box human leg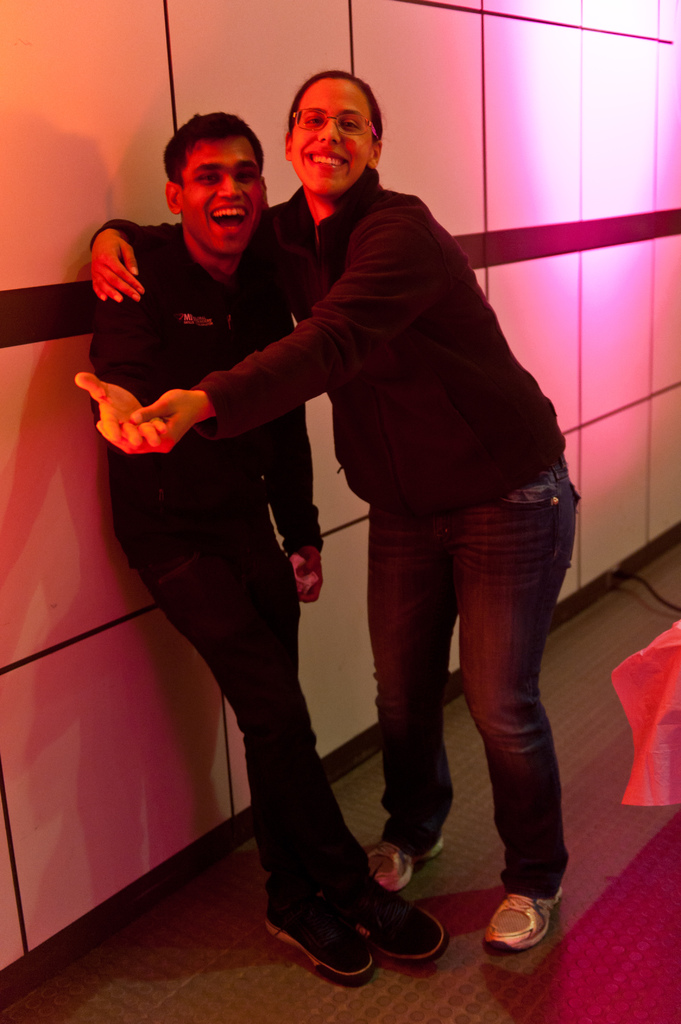
{"left": 357, "top": 507, "right": 454, "bottom": 888}
